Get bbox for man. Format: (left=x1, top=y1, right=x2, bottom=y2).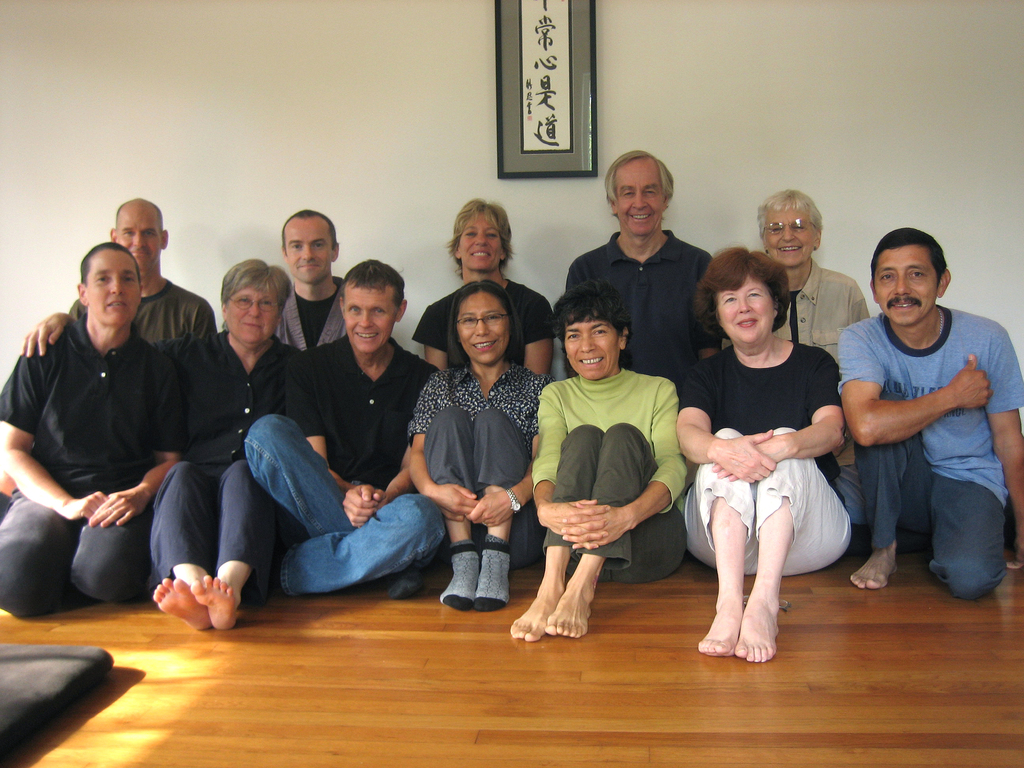
(left=277, top=209, right=355, bottom=342).
